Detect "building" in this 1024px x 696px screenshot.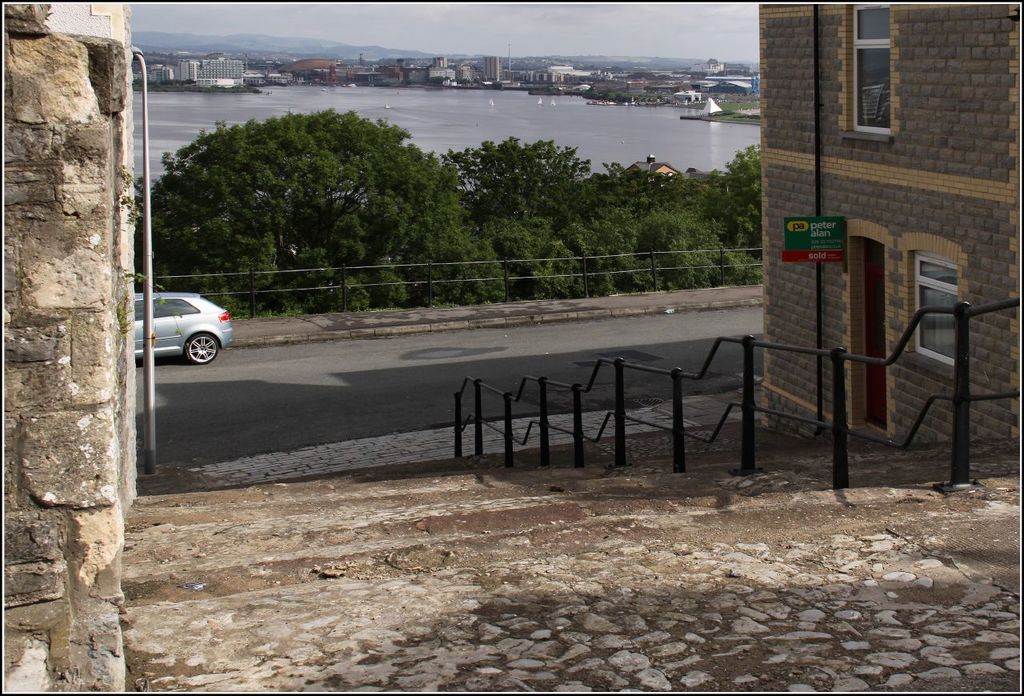
Detection: bbox=[197, 60, 243, 88].
